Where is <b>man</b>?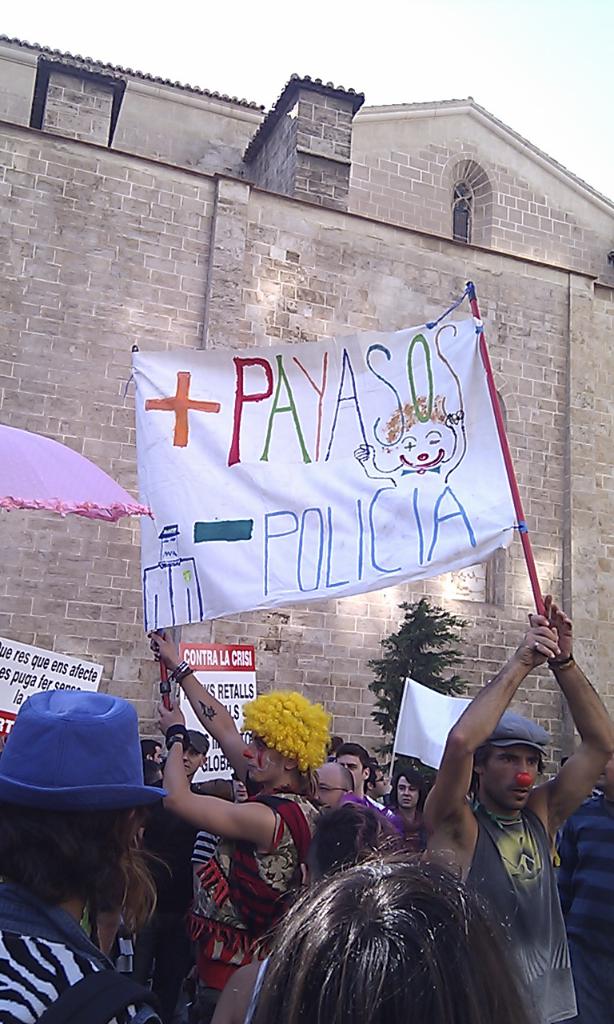
{"x1": 361, "y1": 761, "x2": 387, "y2": 802}.
